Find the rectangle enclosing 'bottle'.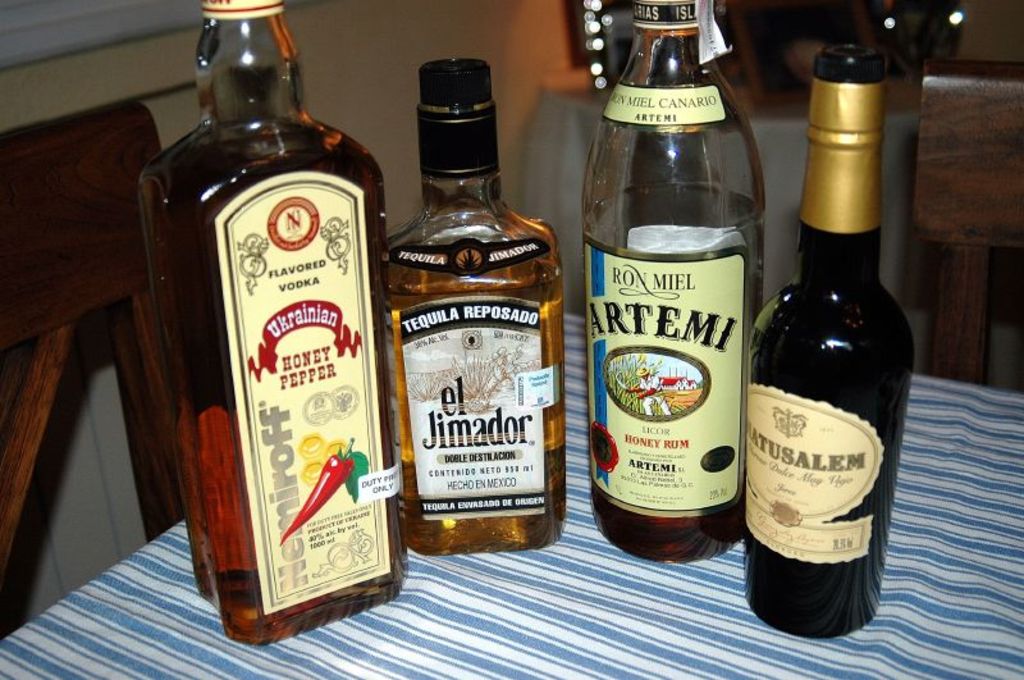
rect(138, 0, 401, 651).
